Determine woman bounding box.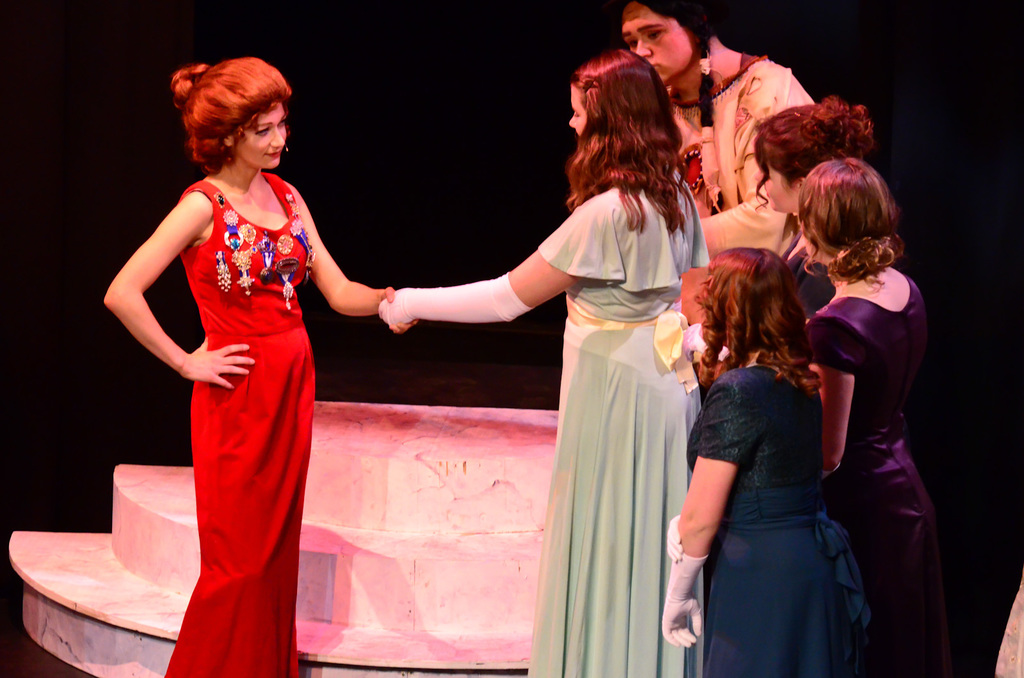
Determined: [left=754, top=86, right=879, bottom=269].
